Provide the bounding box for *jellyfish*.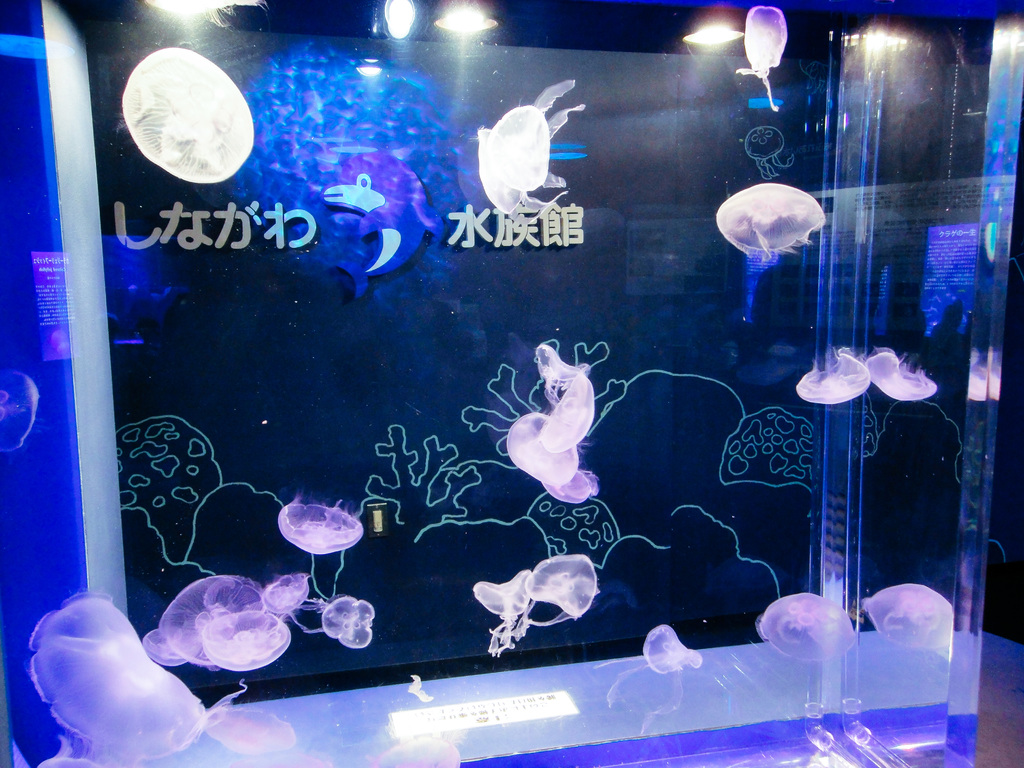
Rect(473, 569, 535, 659).
